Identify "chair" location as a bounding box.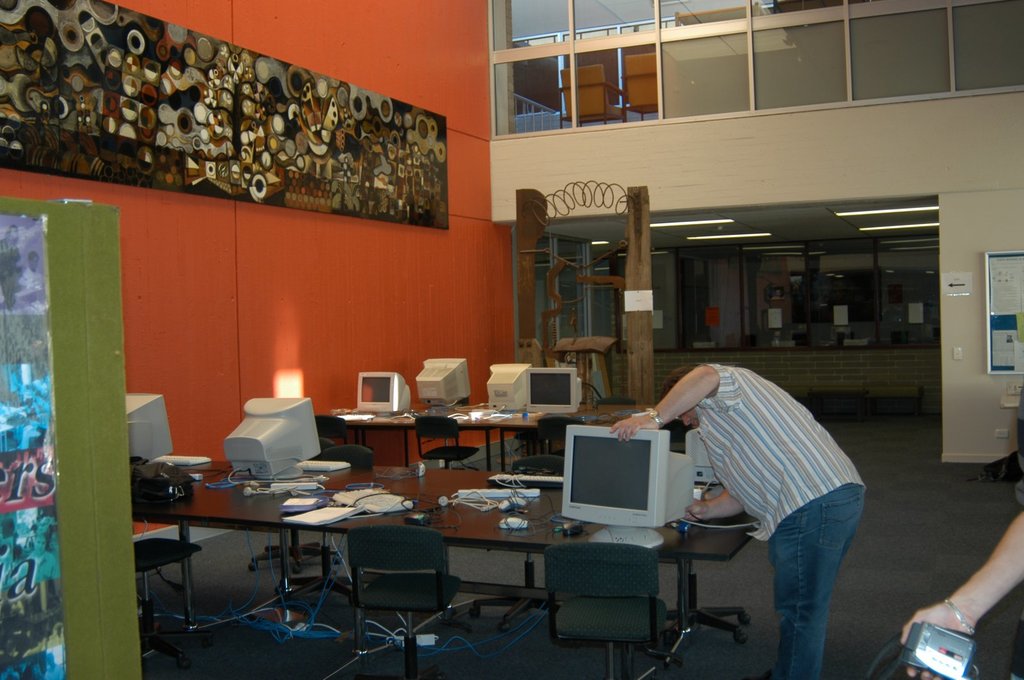
<bbox>631, 558, 750, 660</bbox>.
